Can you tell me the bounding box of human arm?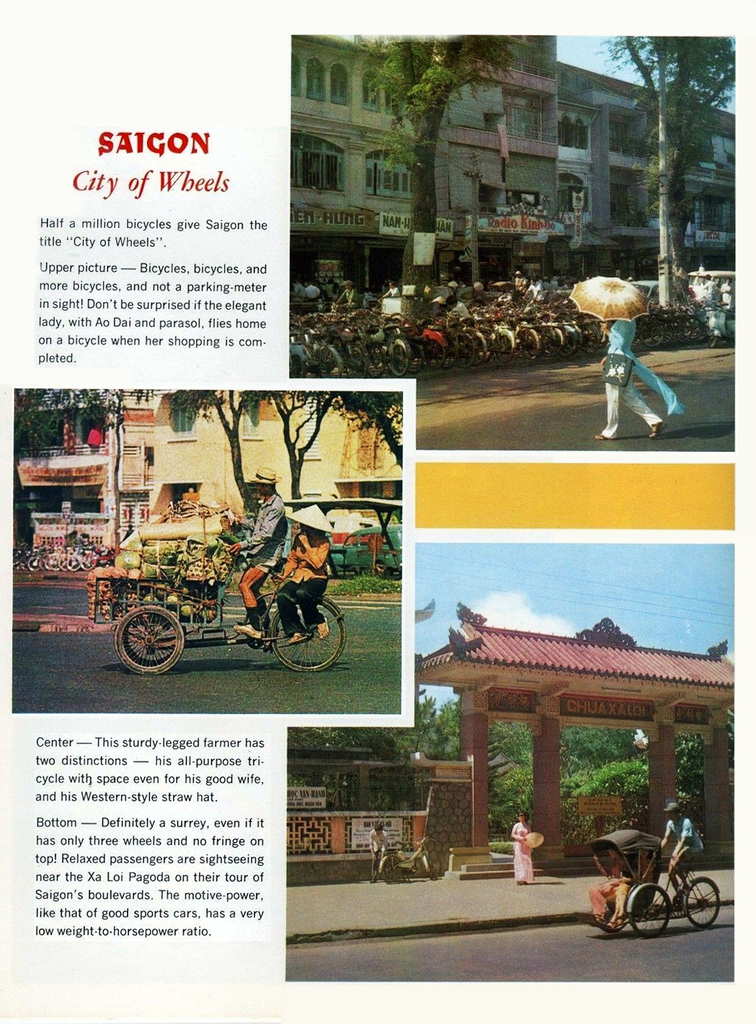
bbox=(509, 823, 530, 842).
